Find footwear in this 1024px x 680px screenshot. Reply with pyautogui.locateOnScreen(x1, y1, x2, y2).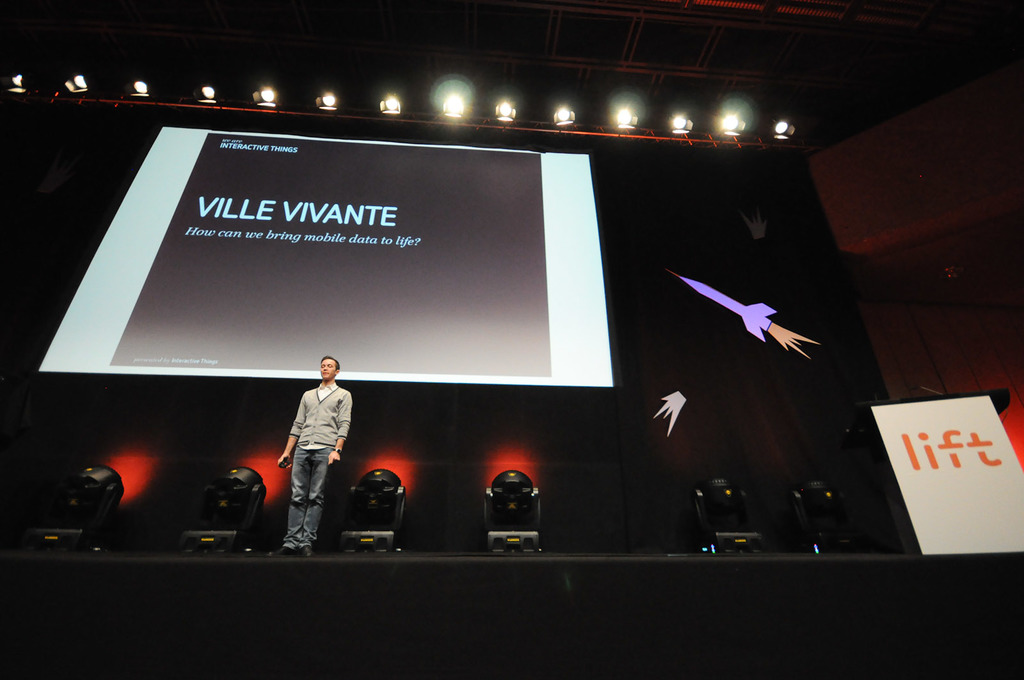
pyautogui.locateOnScreen(298, 539, 319, 556).
